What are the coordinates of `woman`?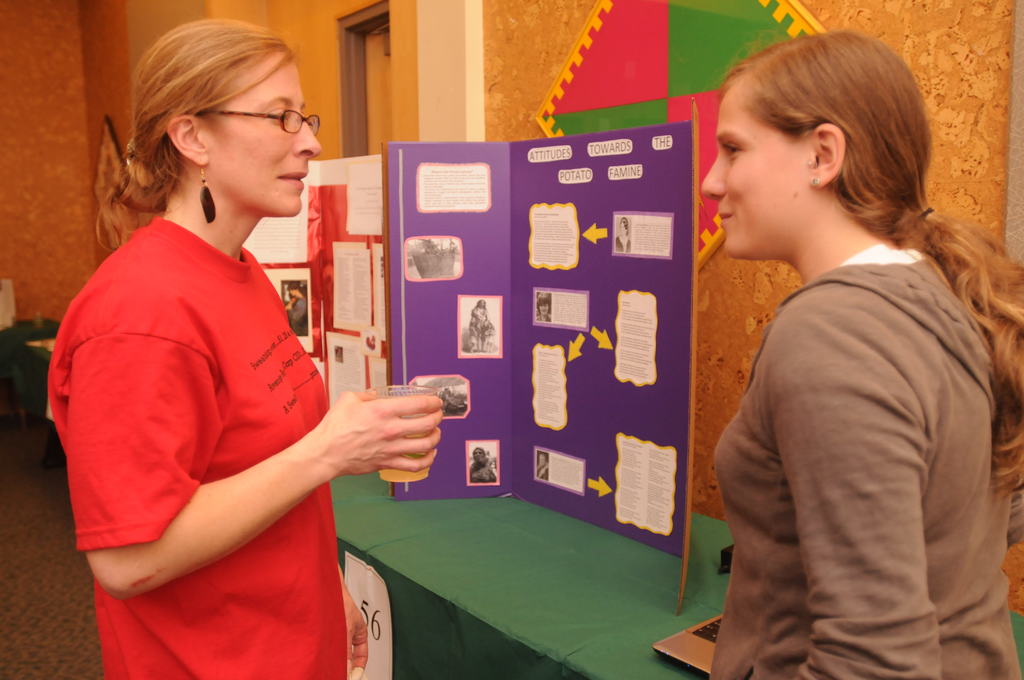
<bbox>617, 220, 628, 252</bbox>.
